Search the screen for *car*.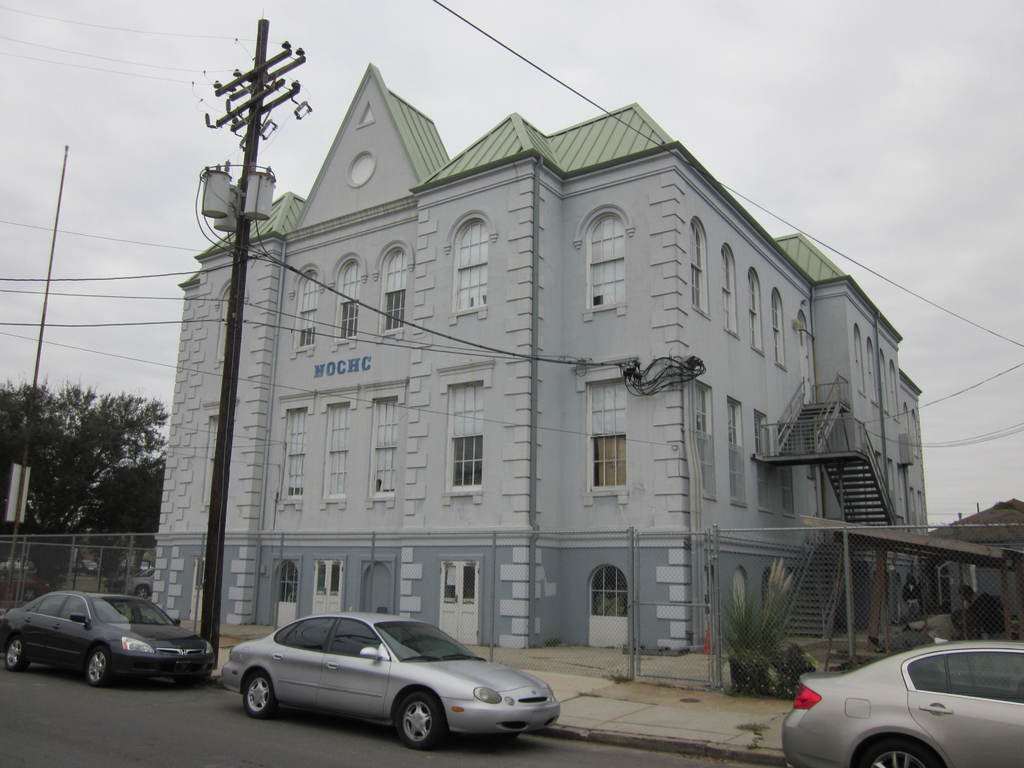
Found at 782/638/1023/767.
